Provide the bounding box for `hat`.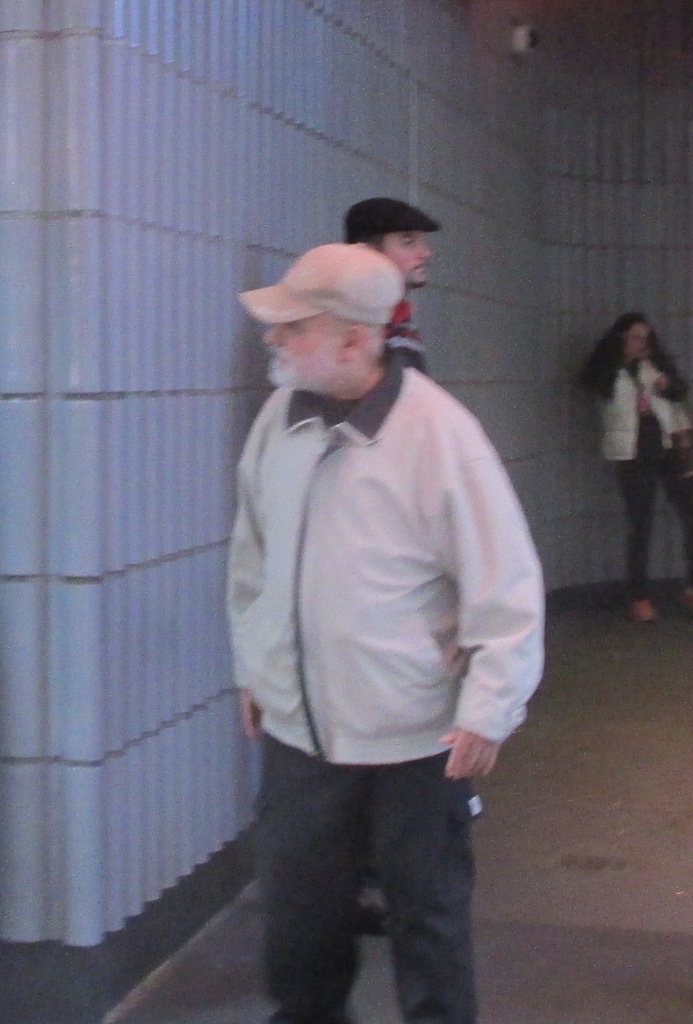
bbox=(237, 243, 405, 330).
